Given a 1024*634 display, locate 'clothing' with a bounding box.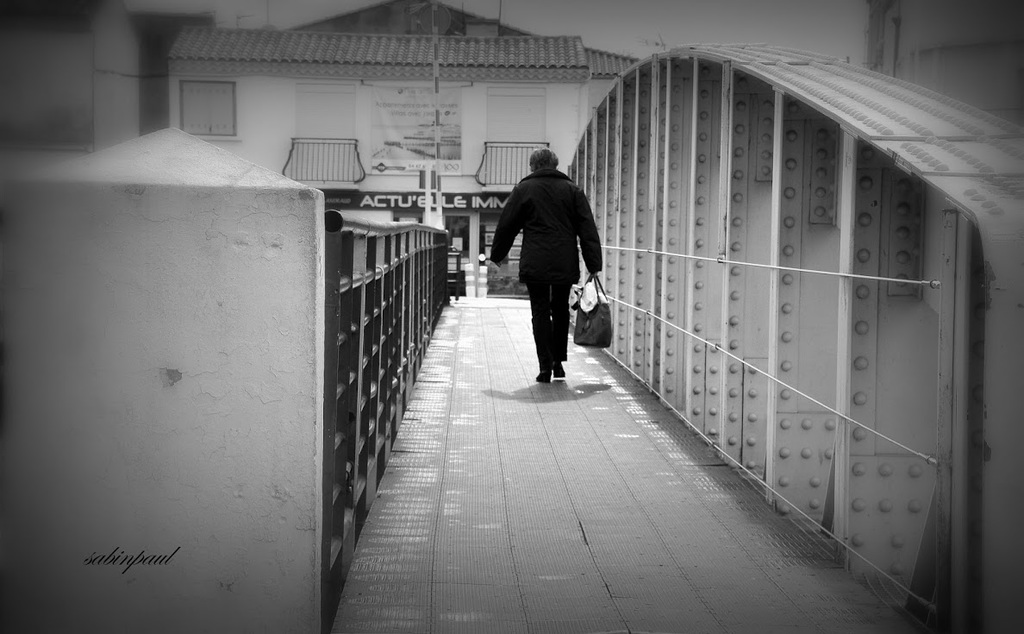
Located: <bbox>503, 141, 615, 371</bbox>.
